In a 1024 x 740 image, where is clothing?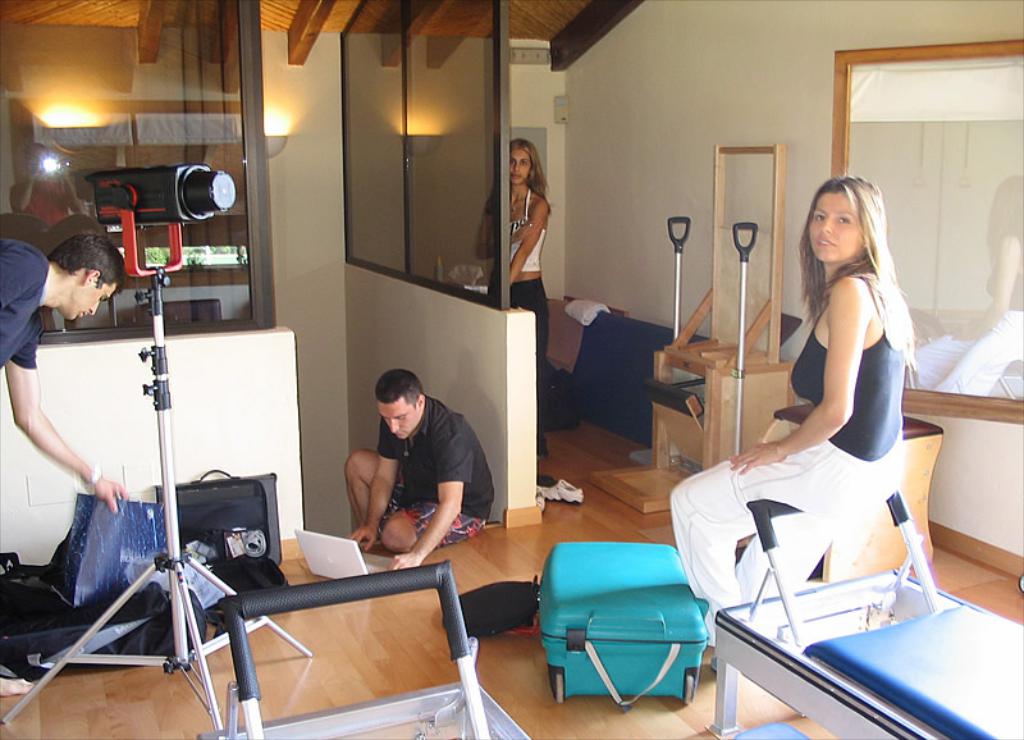
{"x1": 660, "y1": 271, "x2": 901, "y2": 647}.
